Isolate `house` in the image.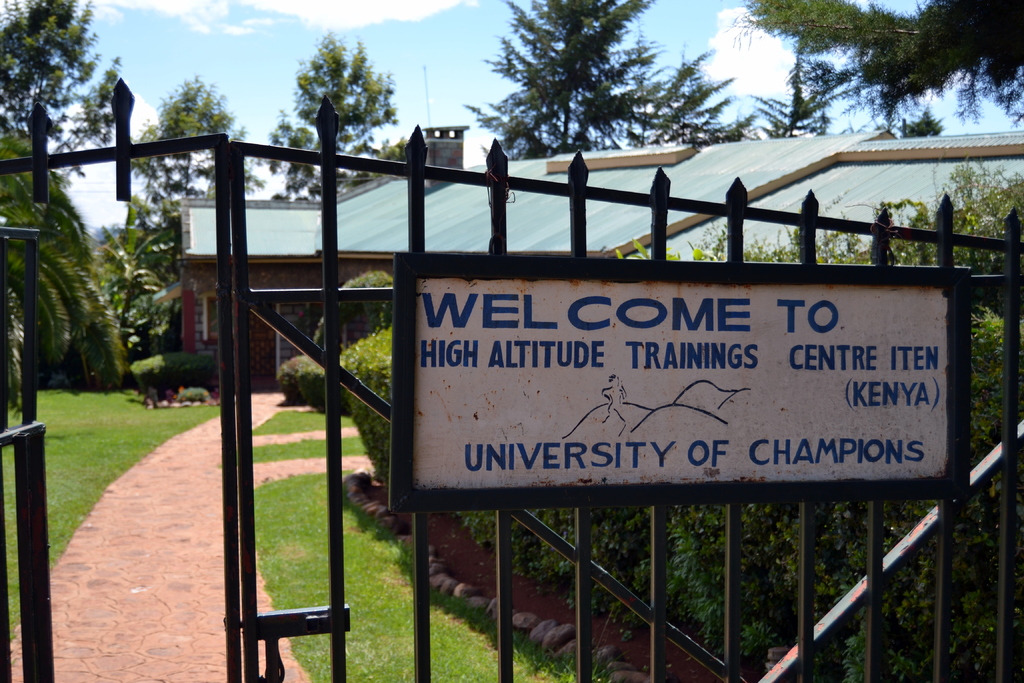
Isolated region: detection(182, 125, 1023, 395).
